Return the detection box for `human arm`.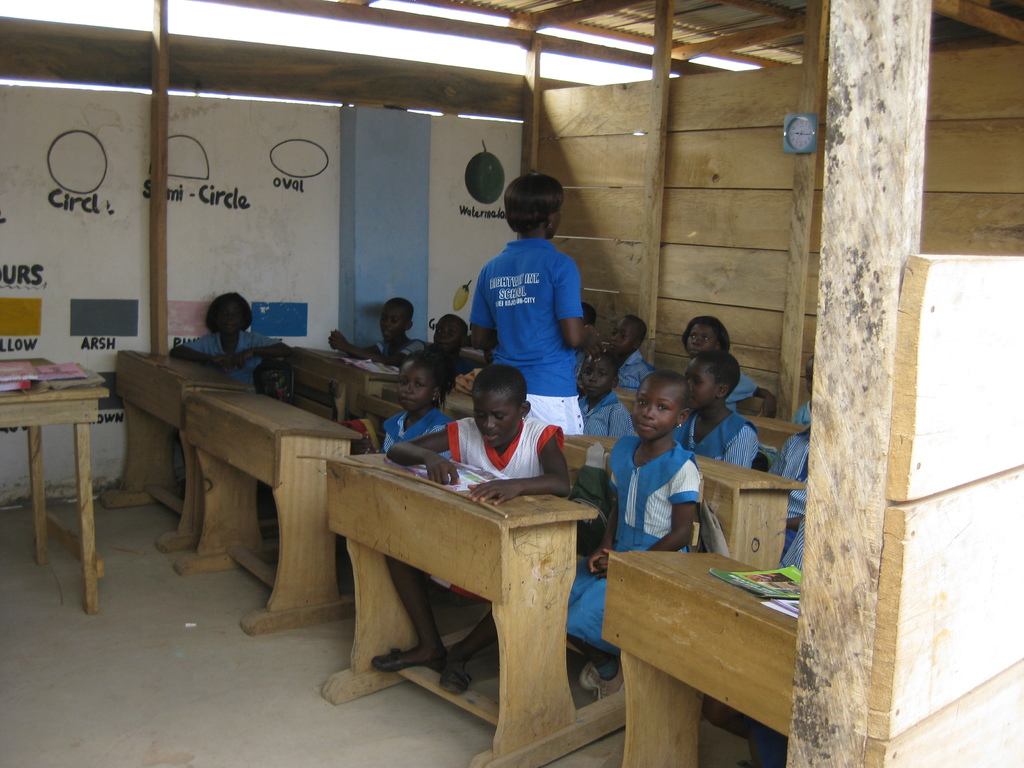
box(470, 261, 499, 346).
